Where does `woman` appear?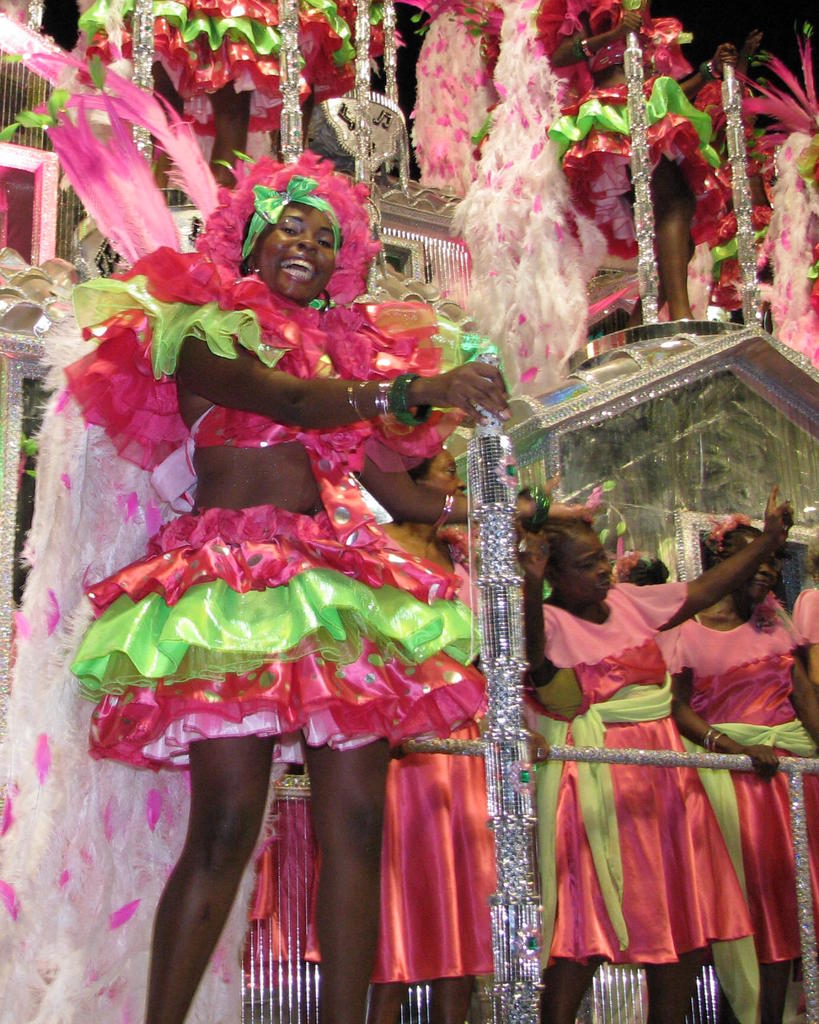
Appears at detection(518, 481, 800, 1021).
